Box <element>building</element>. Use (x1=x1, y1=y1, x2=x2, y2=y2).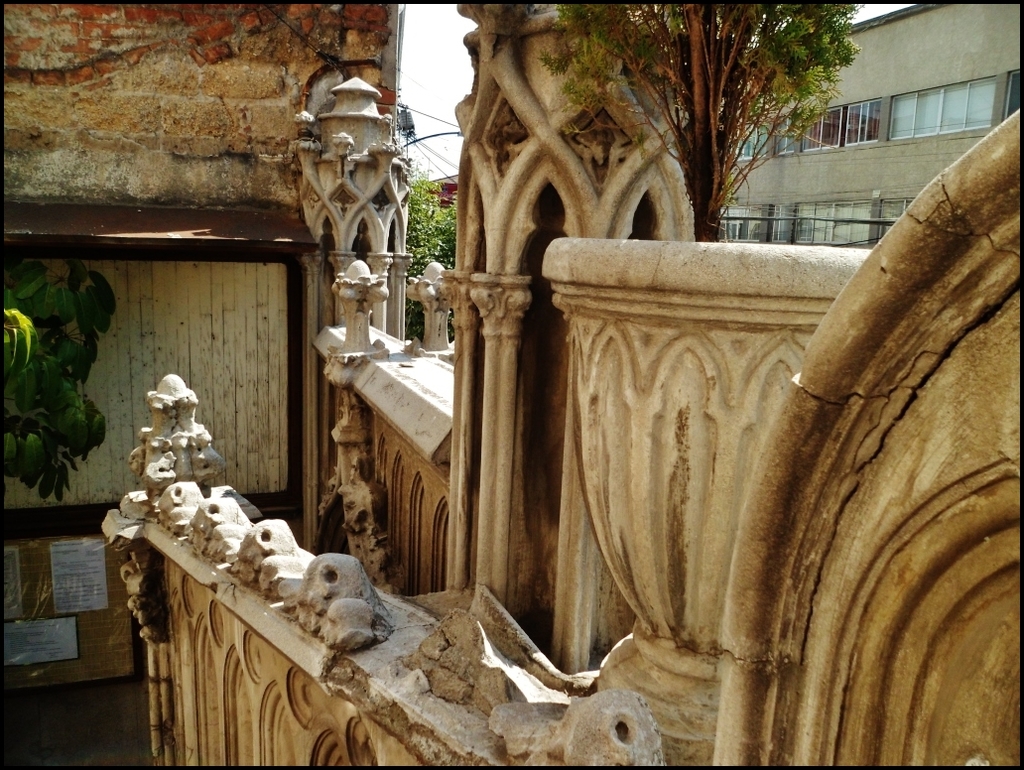
(x1=0, y1=0, x2=1023, y2=769).
